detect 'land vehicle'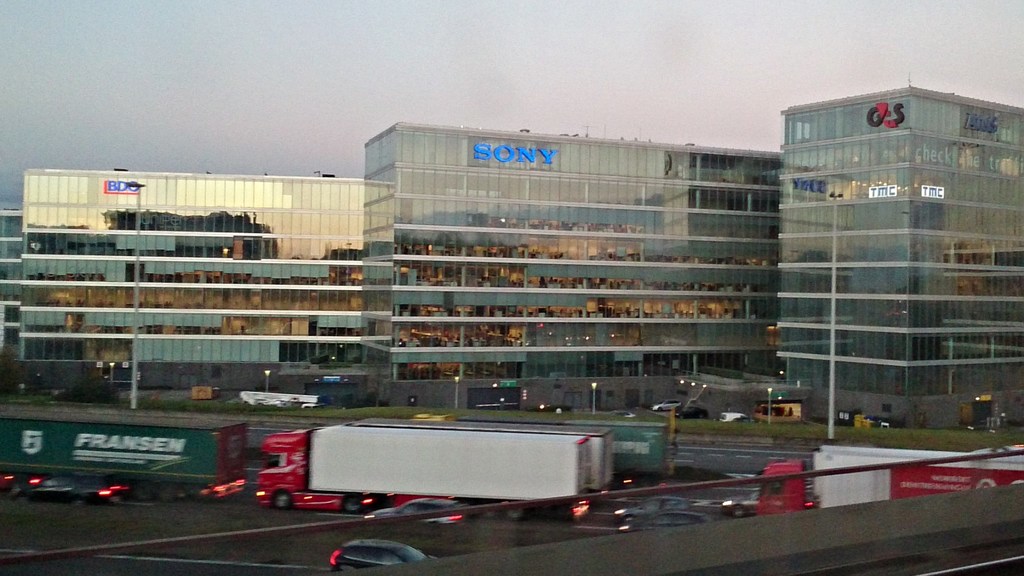
crop(0, 412, 246, 499)
